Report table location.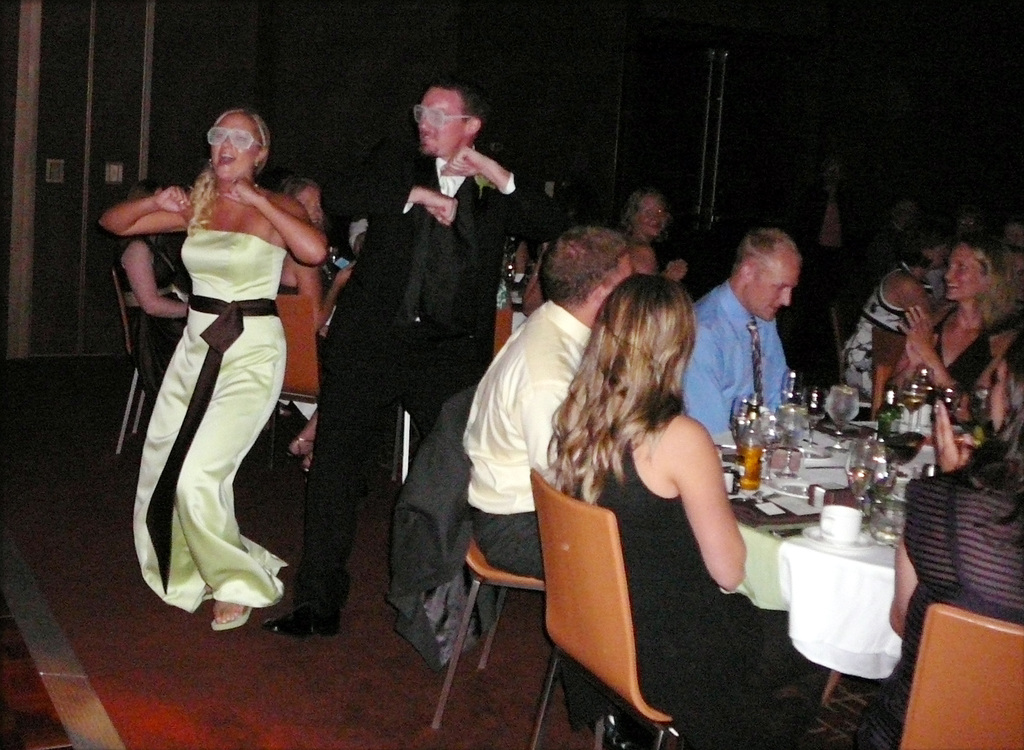
Report: rect(714, 414, 965, 718).
